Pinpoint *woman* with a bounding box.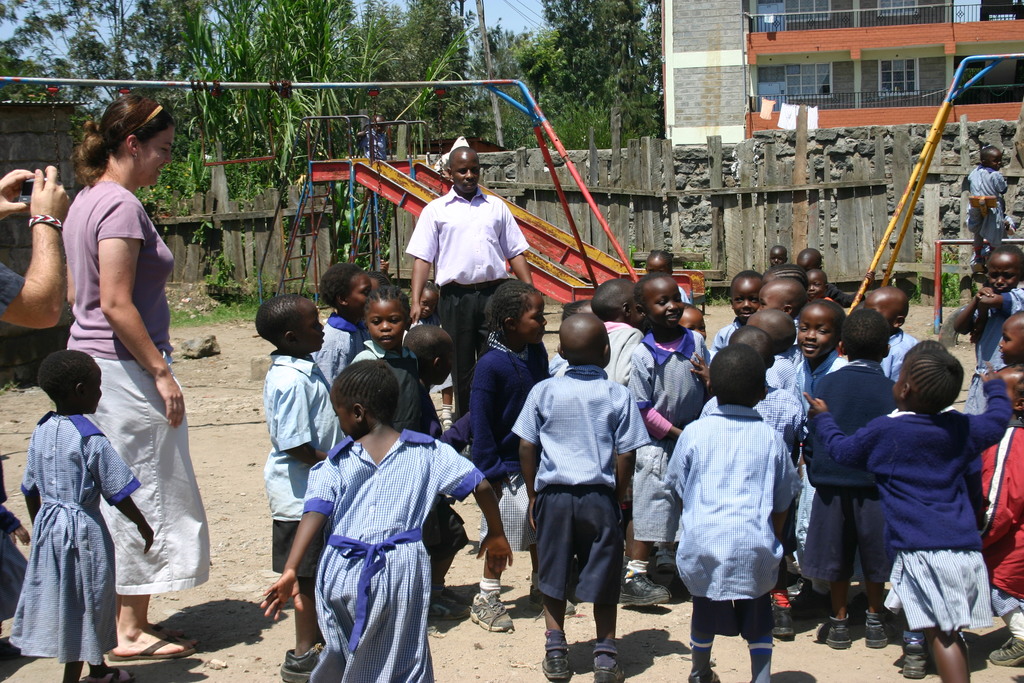
x1=43 y1=97 x2=205 y2=627.
